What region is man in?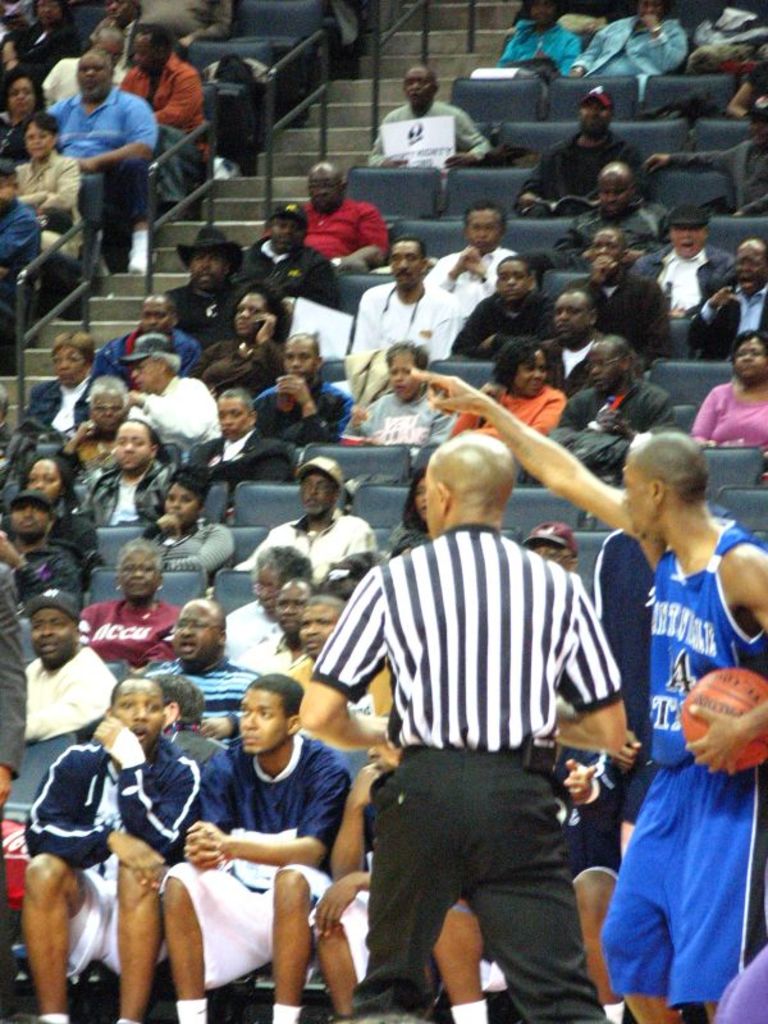
Rect(37, 23, 131, 104).
